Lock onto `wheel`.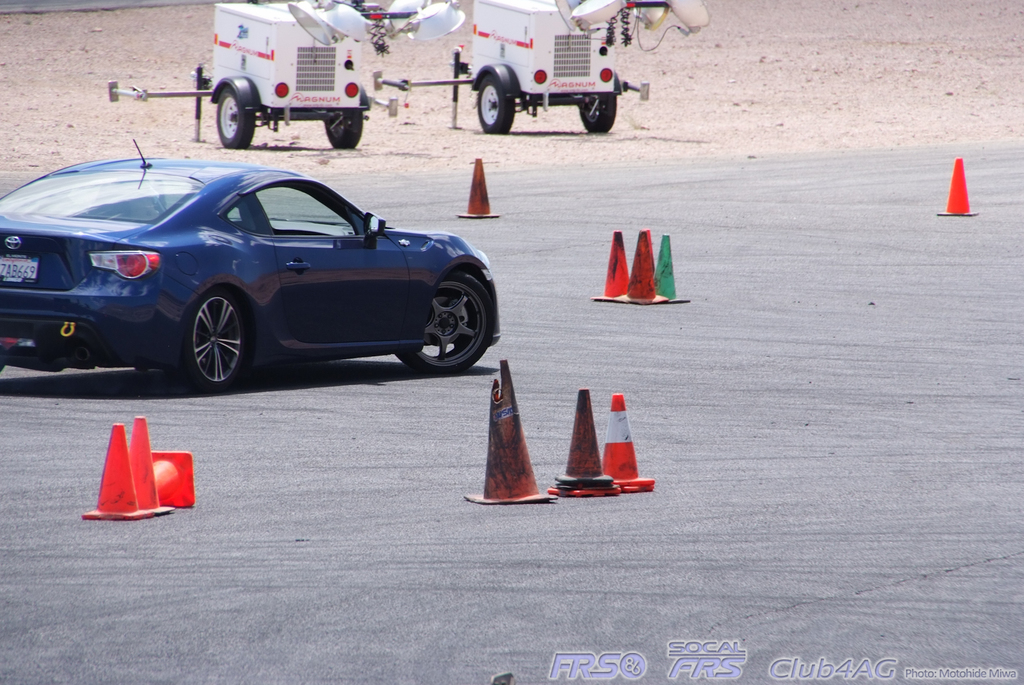
Locked: 324/111/364/150.
